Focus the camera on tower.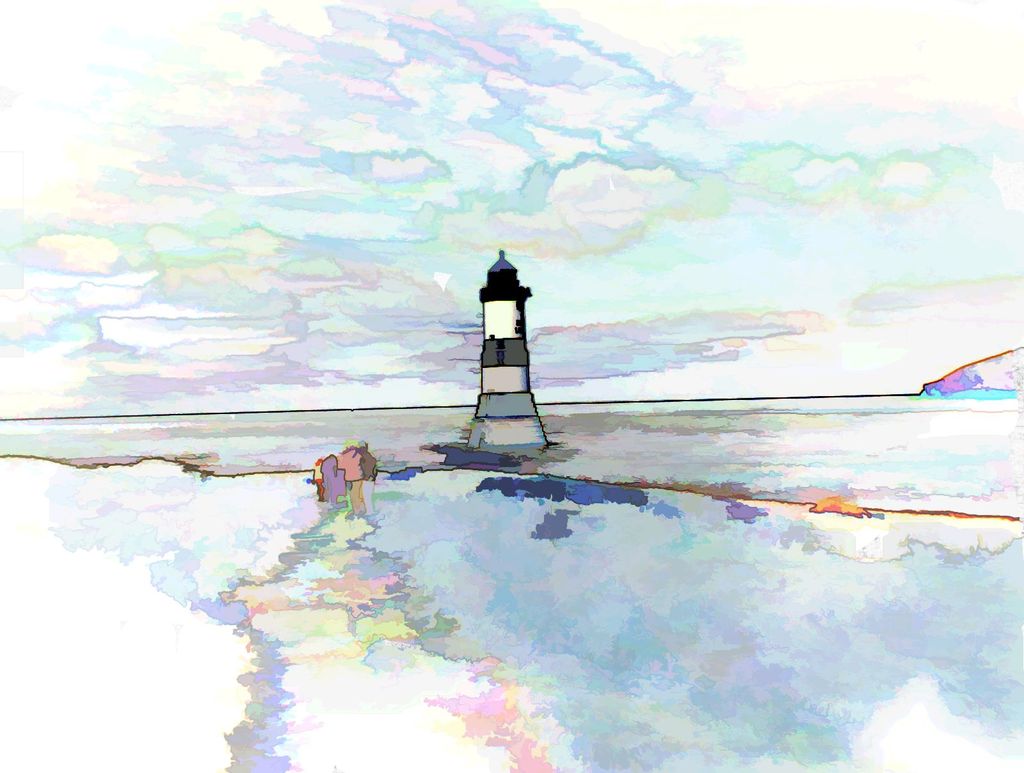
Focus region: (465, 248, 547, 450).
